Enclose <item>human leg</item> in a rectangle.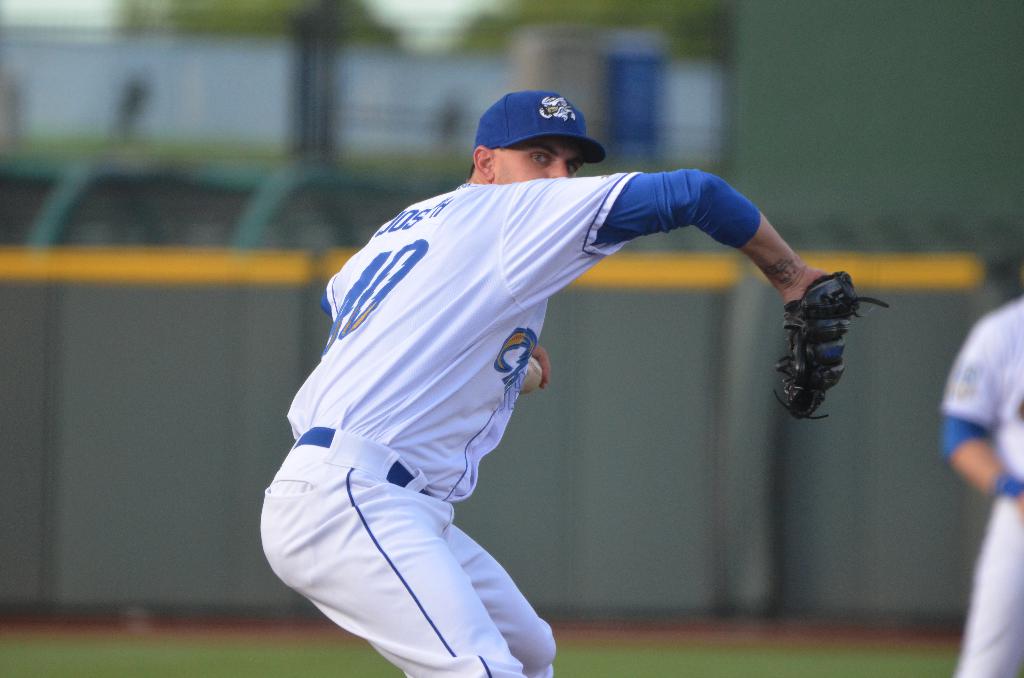
bbox=(952, 499, 1019, 677).
